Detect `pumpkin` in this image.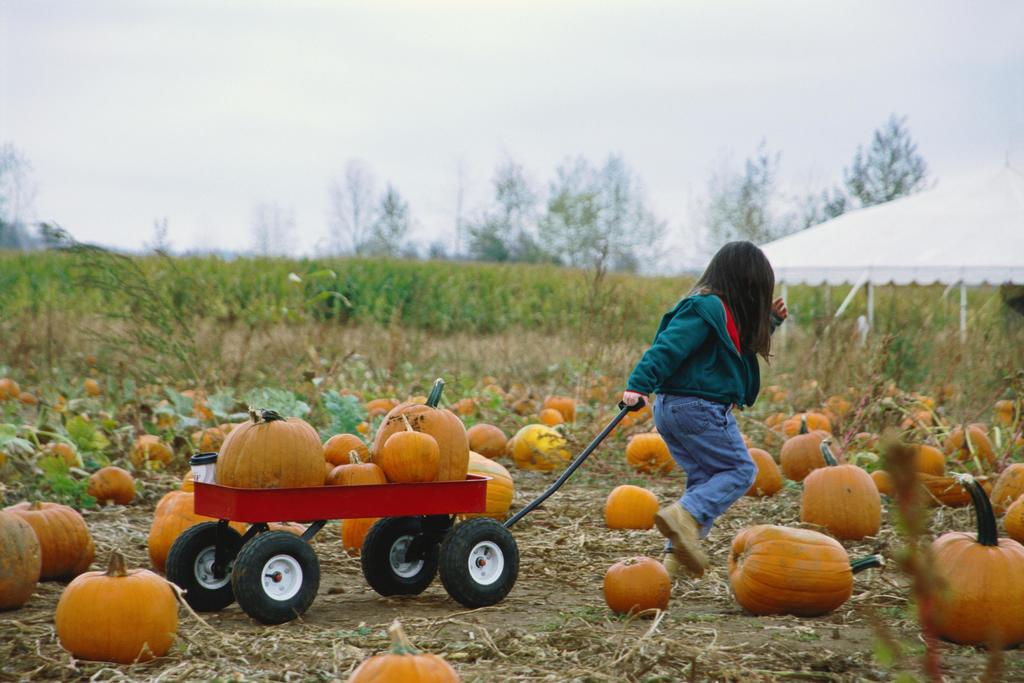
Detection: 381/378/476/483.
